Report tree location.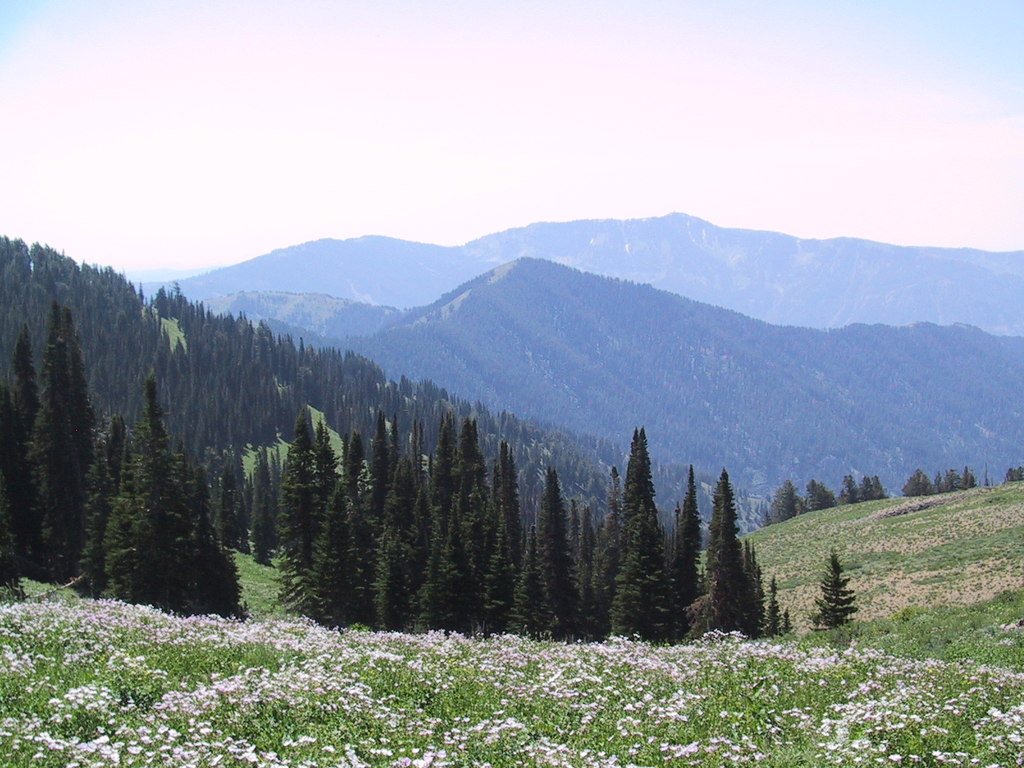
Report: bbox(811, 550, 853, 631).
